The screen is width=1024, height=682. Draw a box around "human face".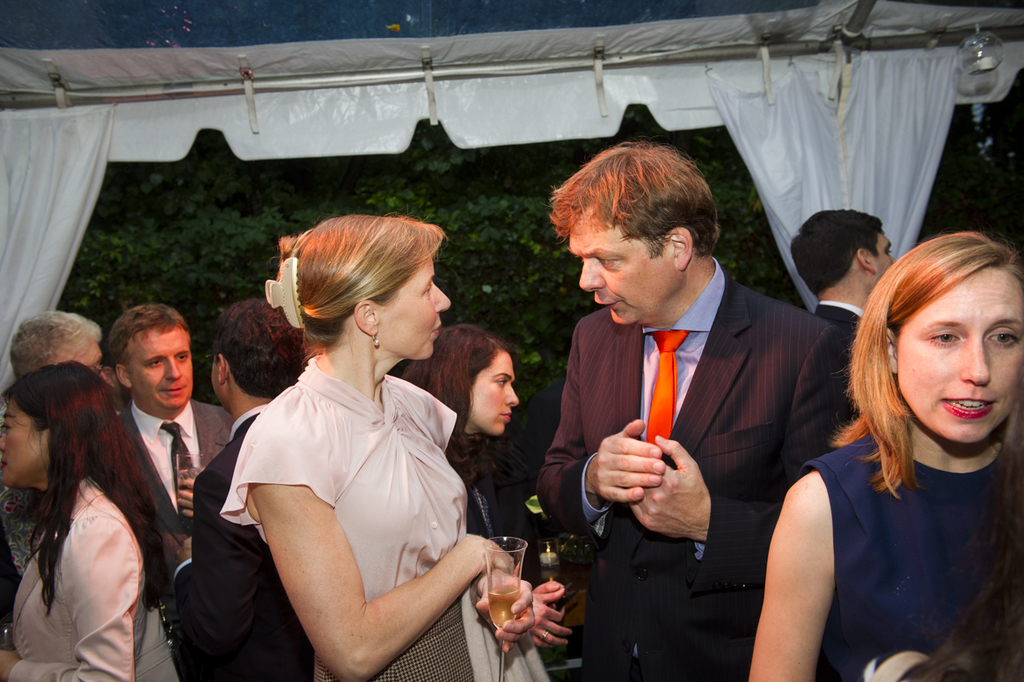
[x1=468, y1=349, x2=518, y2=436].
